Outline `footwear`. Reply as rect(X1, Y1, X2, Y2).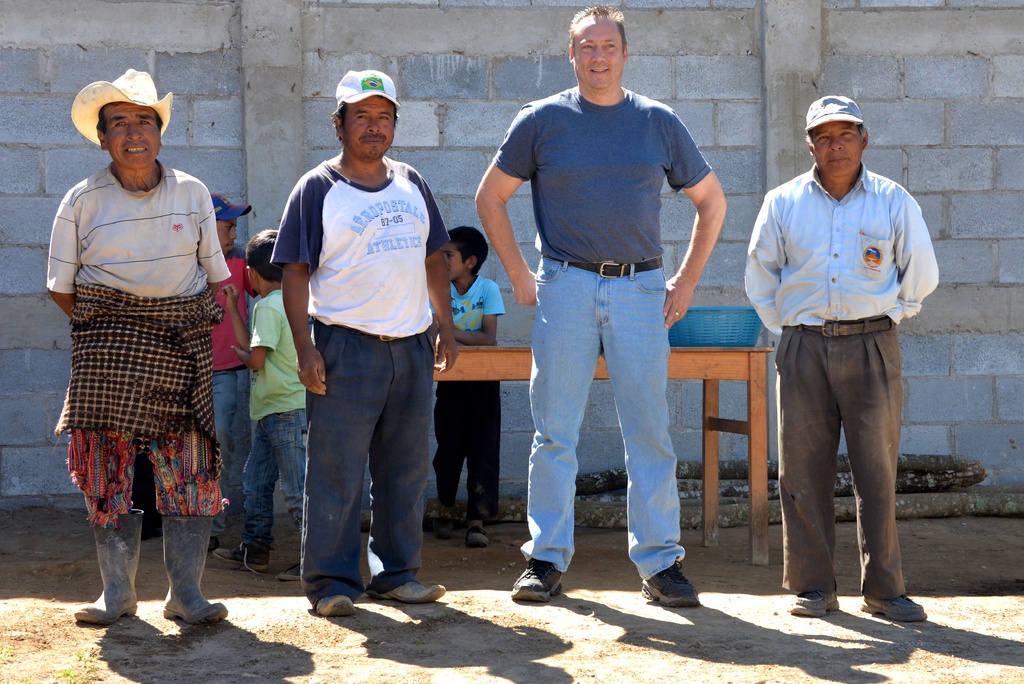
rect(510, 558, 565, 603).
